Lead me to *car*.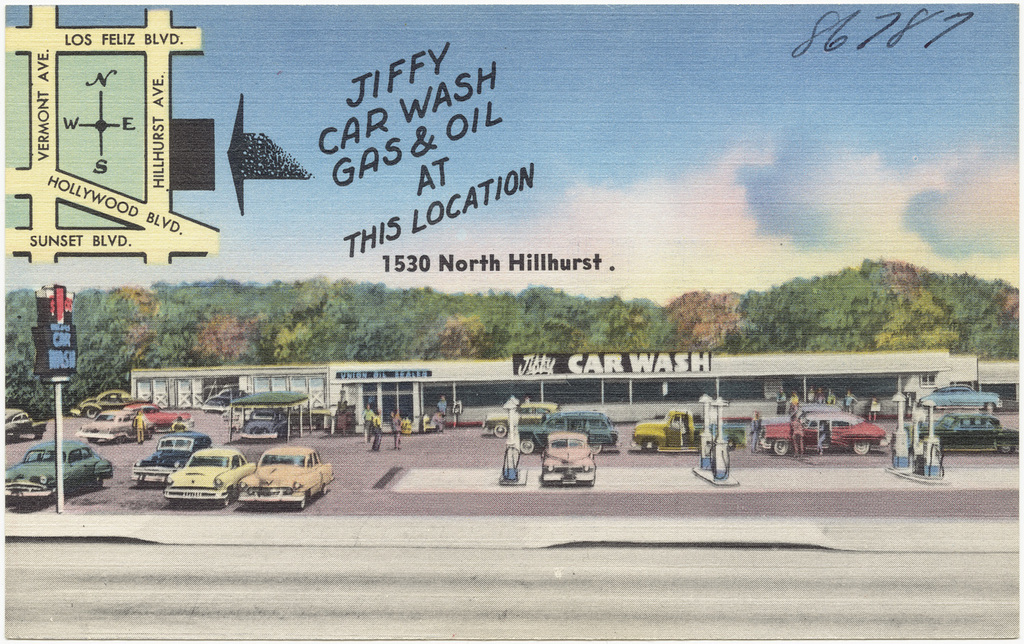
Lead to box(79, 392, 132, 414).
